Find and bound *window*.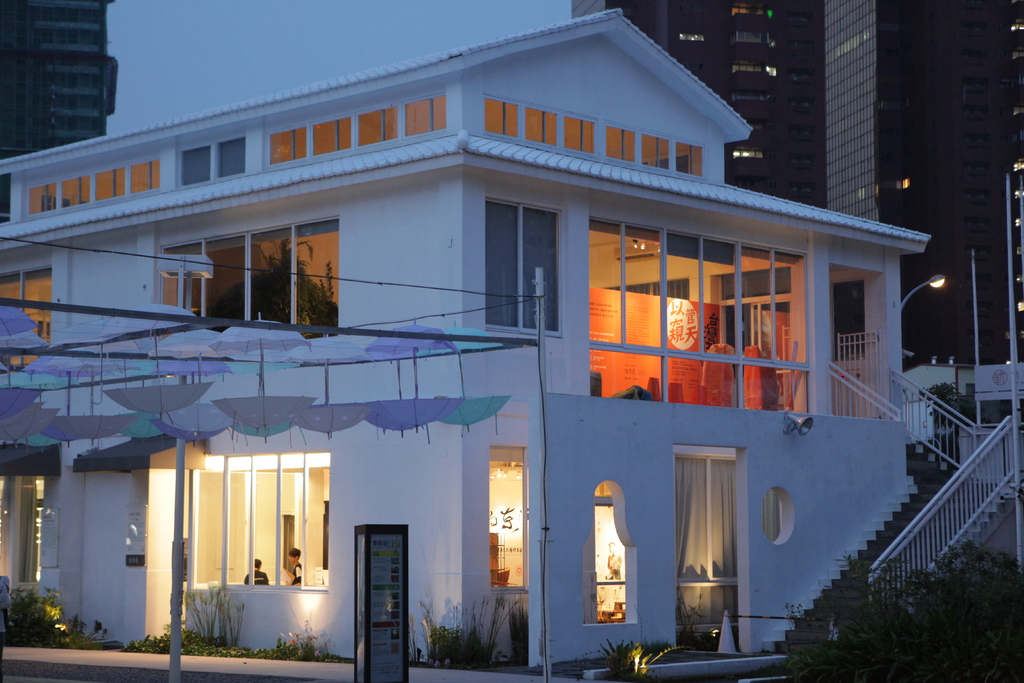
Bound: (x1=685, y1=60, x2=707, y2=69).
